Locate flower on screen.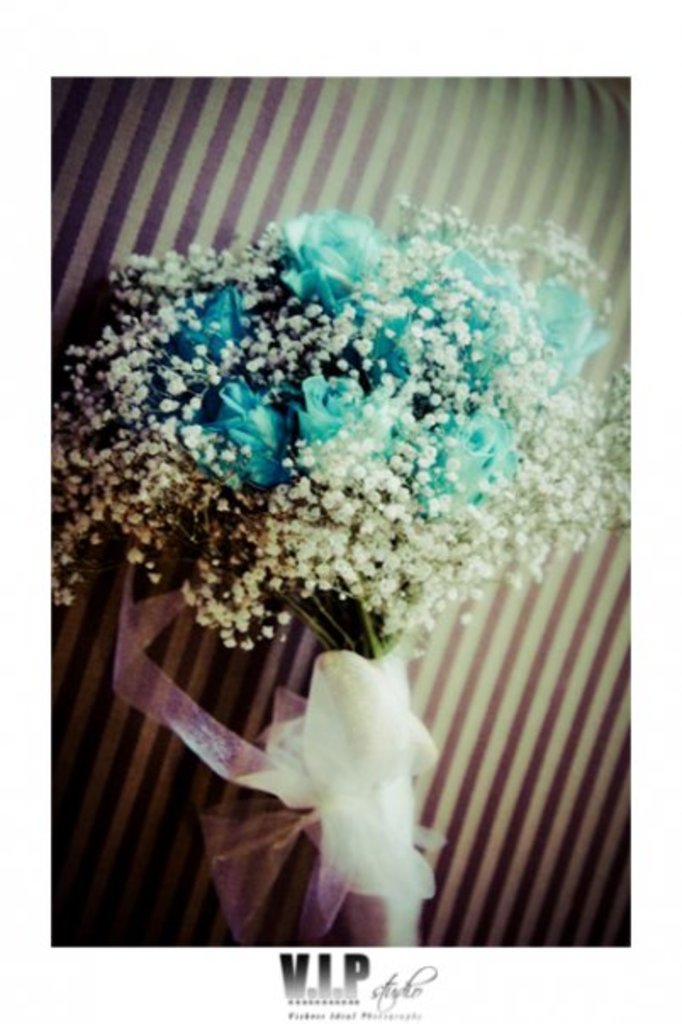
On screen at [left=136, top=585, right=465, bottom=907].
